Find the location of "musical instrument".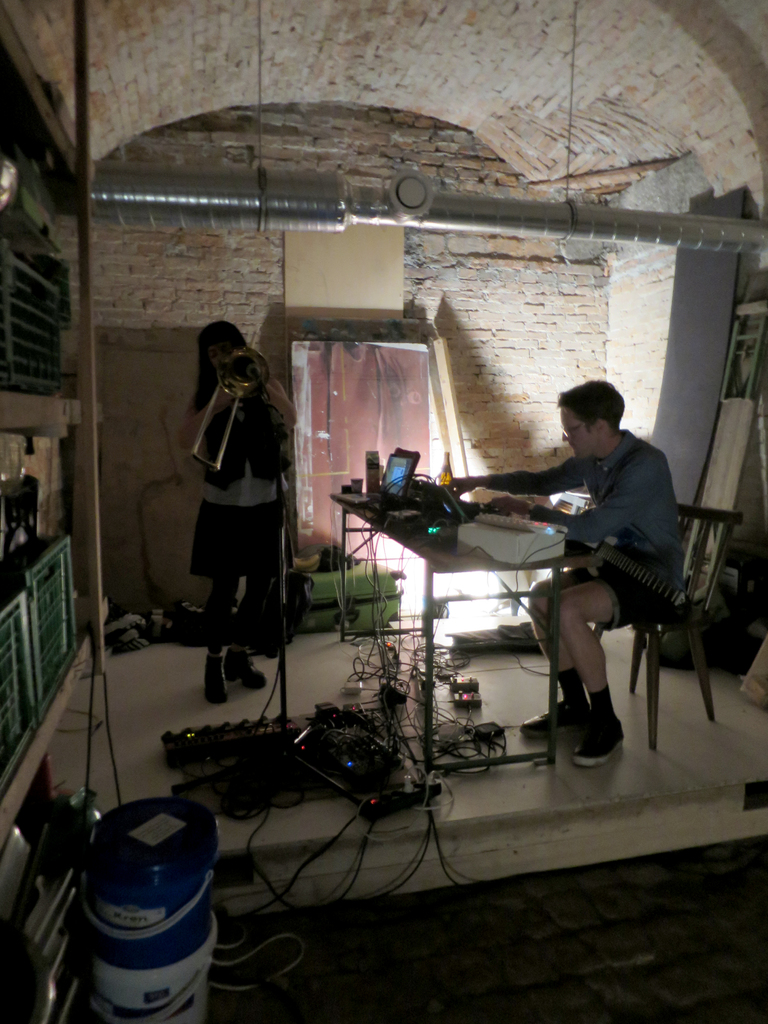
Location: (x1=553, y1=503, x2=700, y2=613).
